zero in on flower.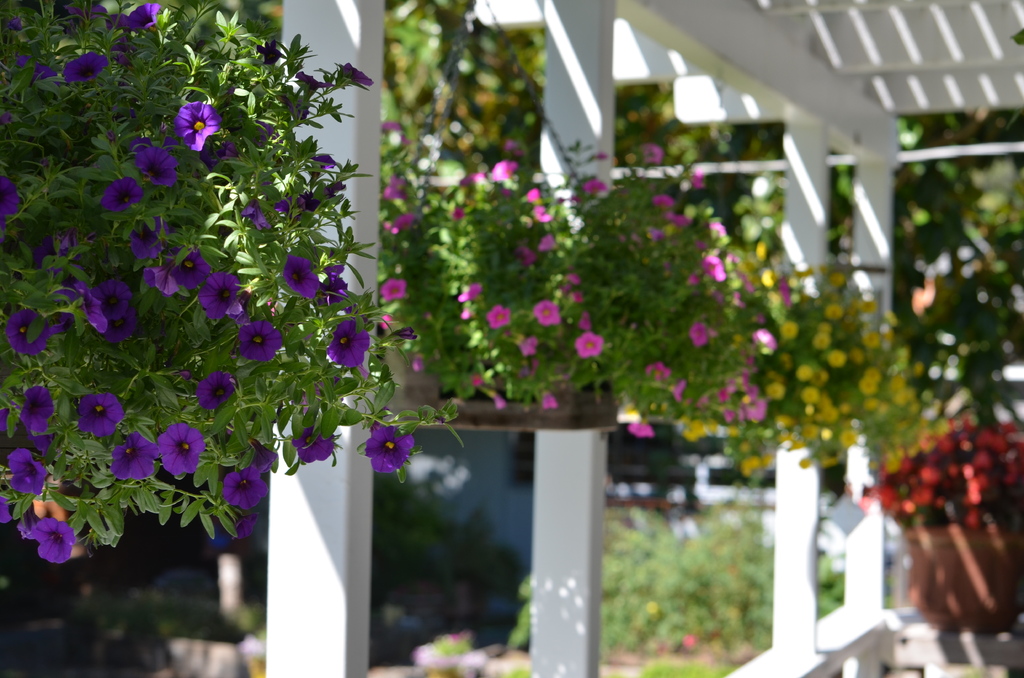
Zeroed in: l=16, t=51, r=56, b=87.
